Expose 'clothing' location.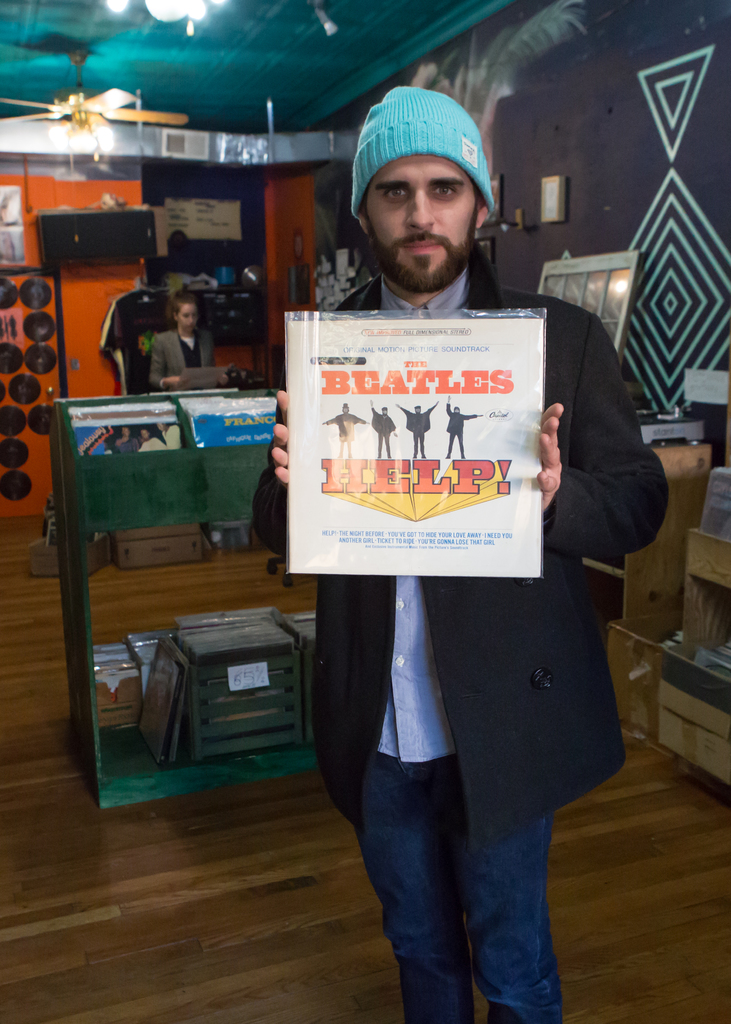
Exposed at Rect(87, 283, 189, 397).
